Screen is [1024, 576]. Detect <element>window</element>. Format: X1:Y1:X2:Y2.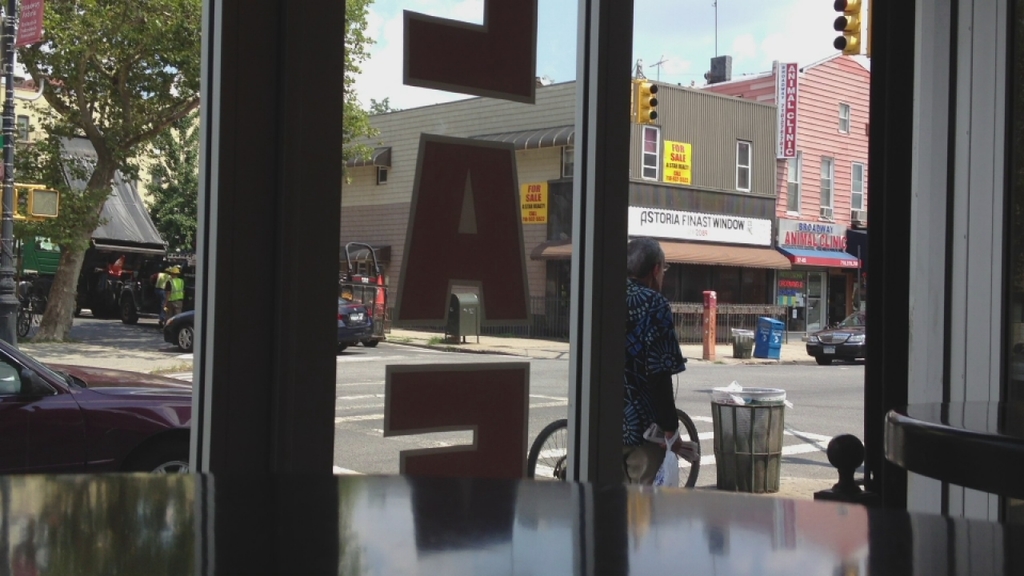
839:105:851:135.
